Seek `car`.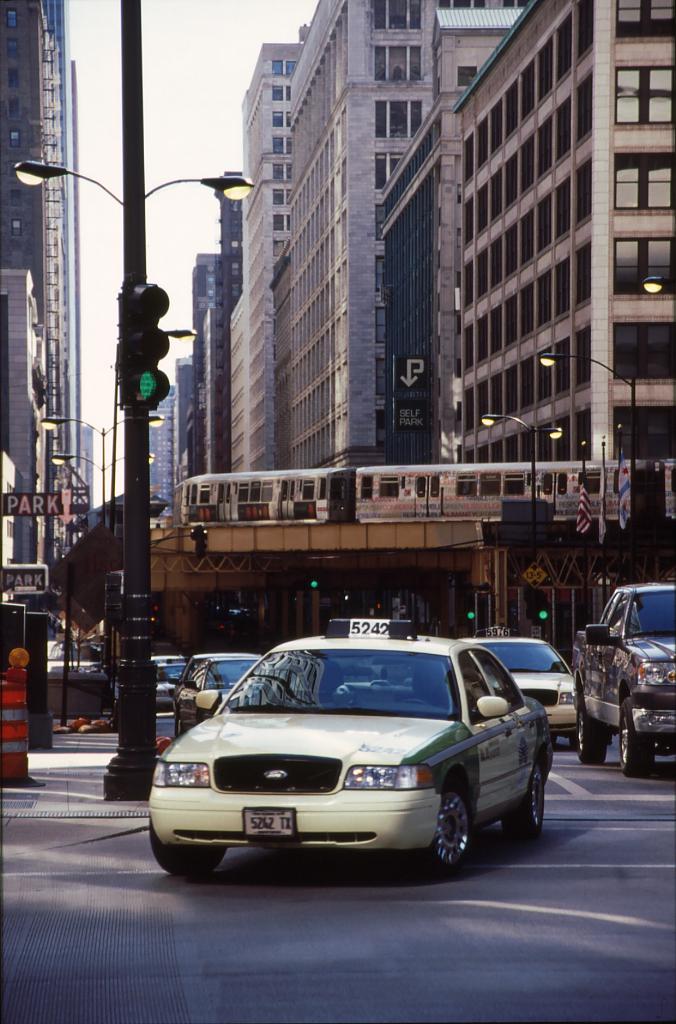
pyautogui.locateOnScreen(136, 631, 565, 865).
